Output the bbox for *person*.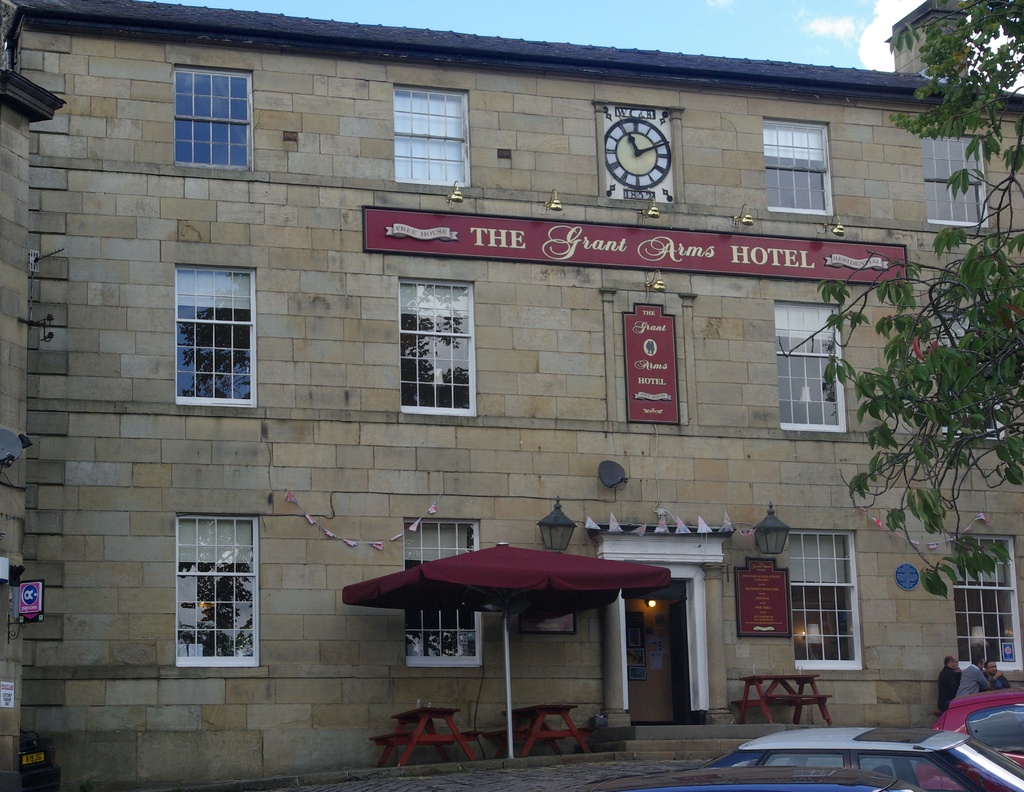
detection(953, 652, 1002, 701).
